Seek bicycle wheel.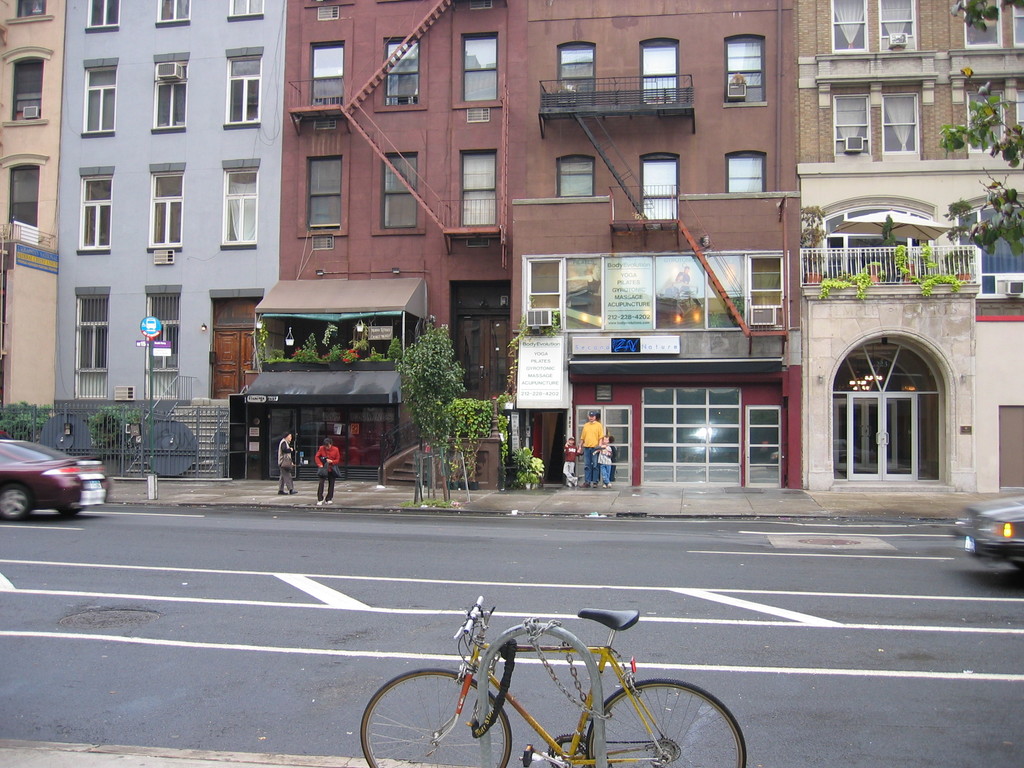
589,680,749,767.
